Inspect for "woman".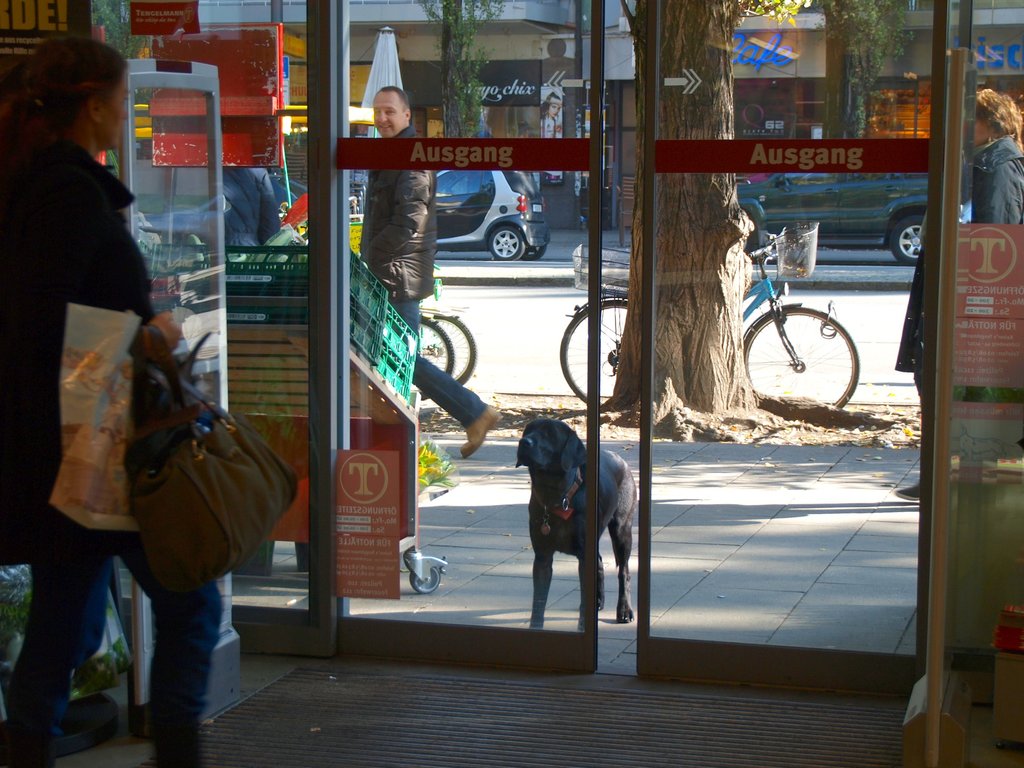
Inspection: [left=895, top=87, right=1023, bottom=499].
